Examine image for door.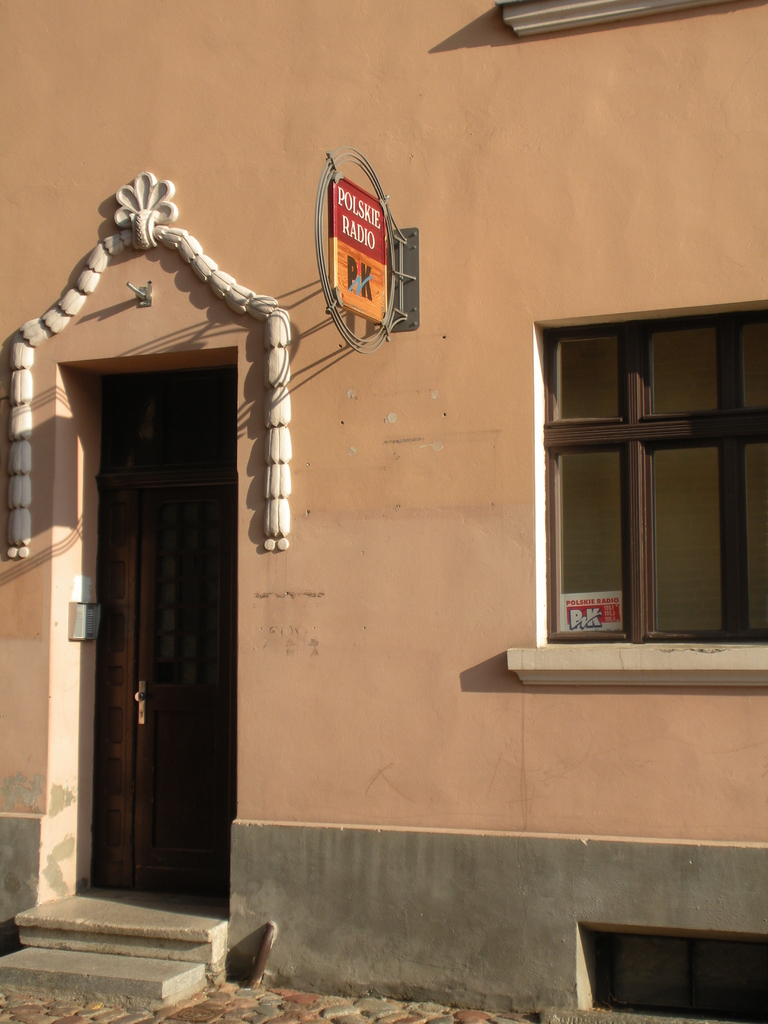
Examination result: <box>79,367,232,902</box>.
